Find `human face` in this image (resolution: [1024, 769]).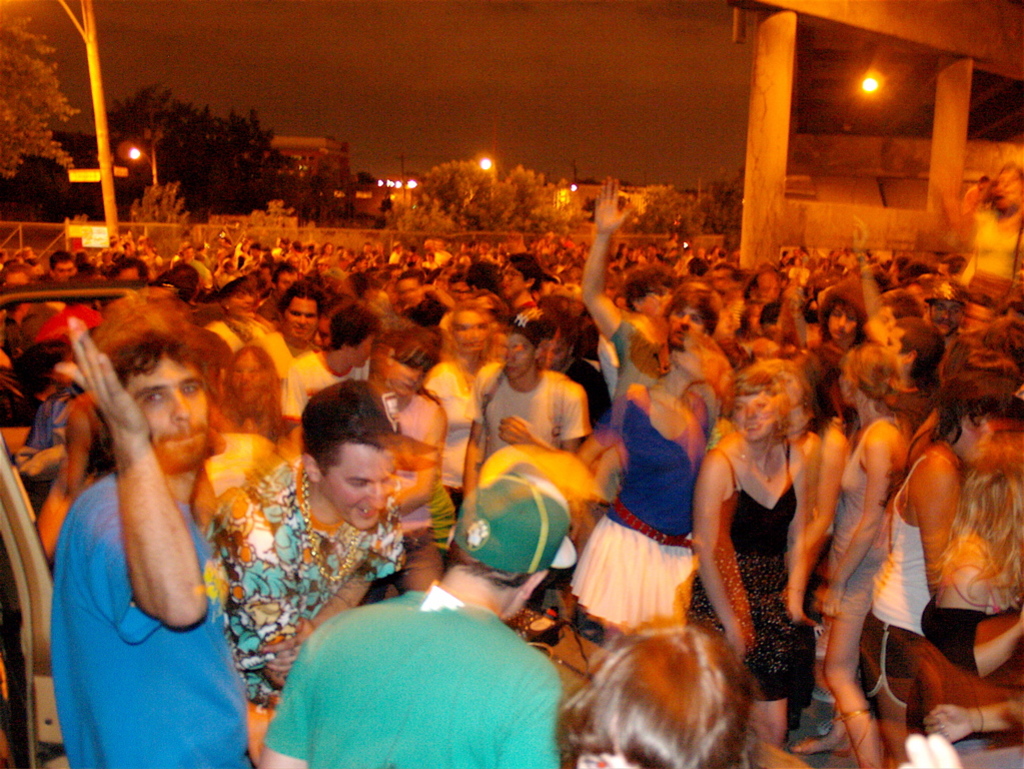
[232,353,264,400].
